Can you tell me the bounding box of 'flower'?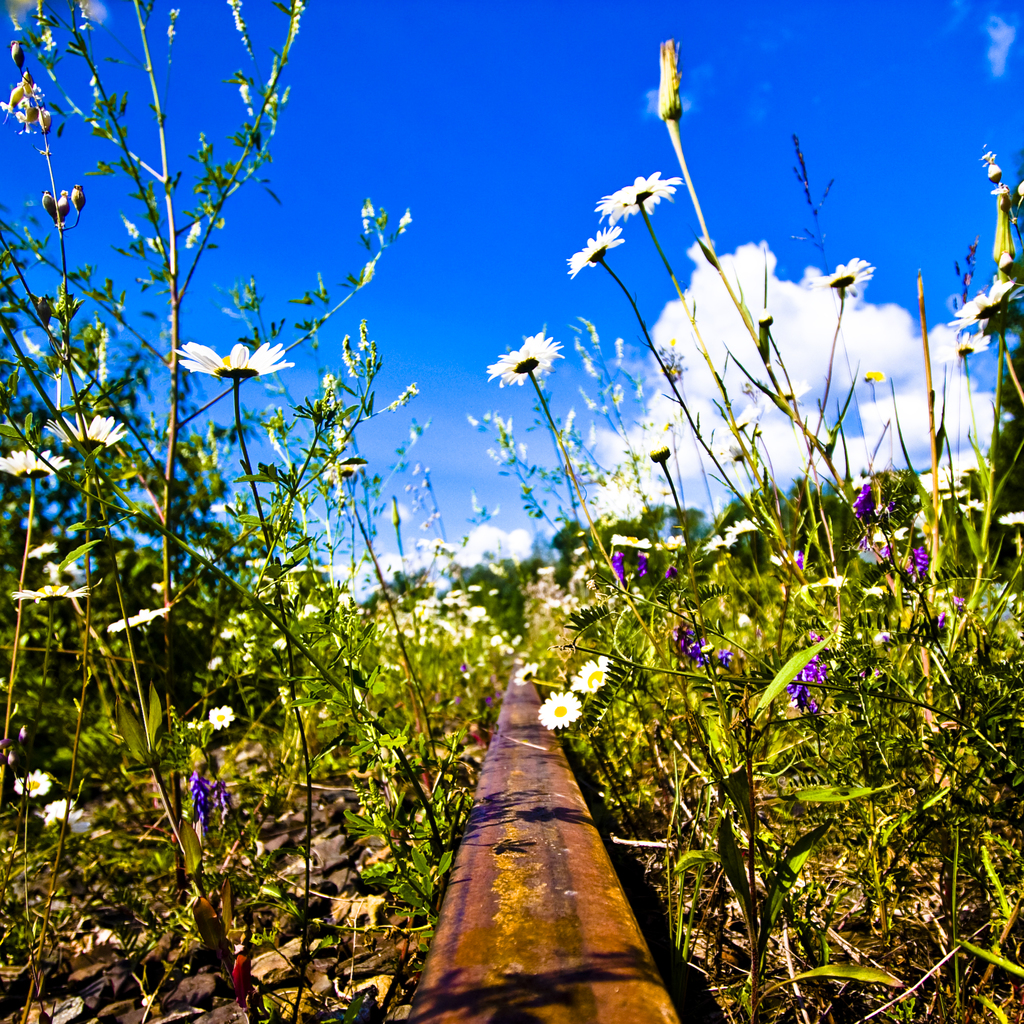
select_region(991, 188, 1019, 272).
